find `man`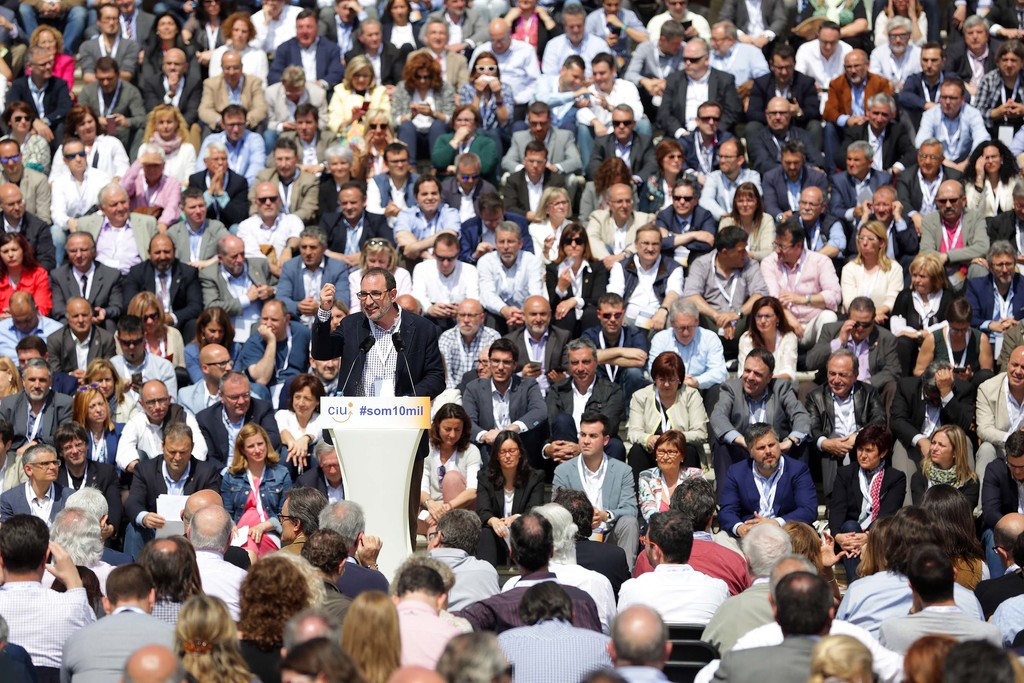
<box>654,181,717,273</box>
